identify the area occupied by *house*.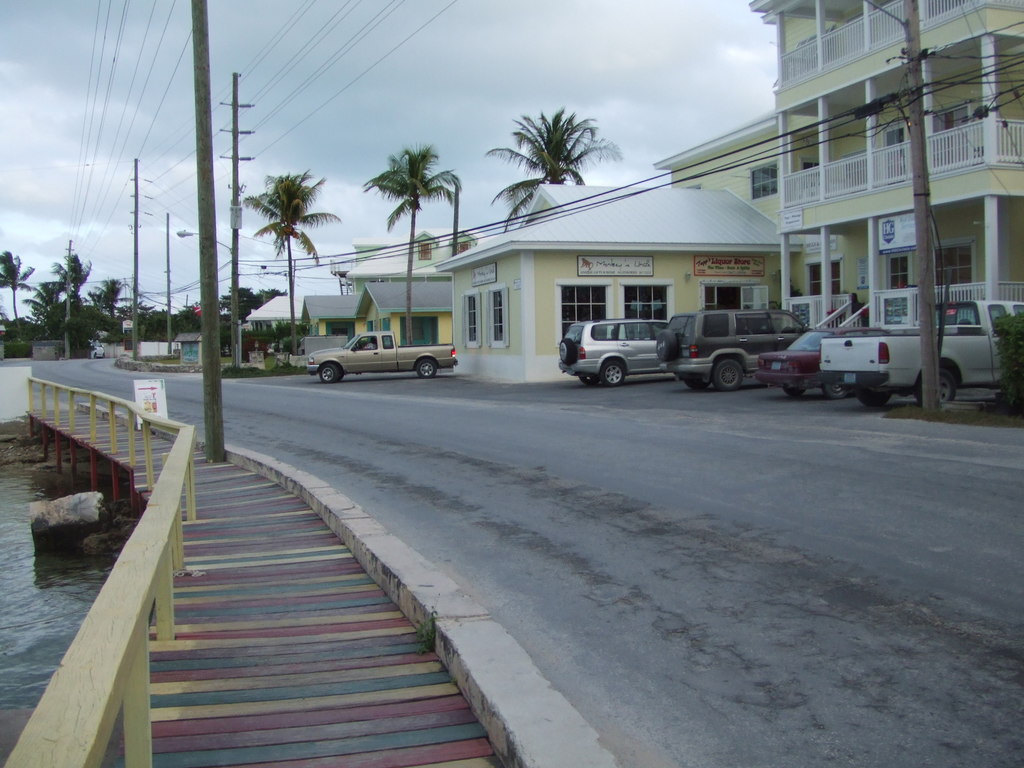
Area: left=312, top=229, right=456, bottom=375.
